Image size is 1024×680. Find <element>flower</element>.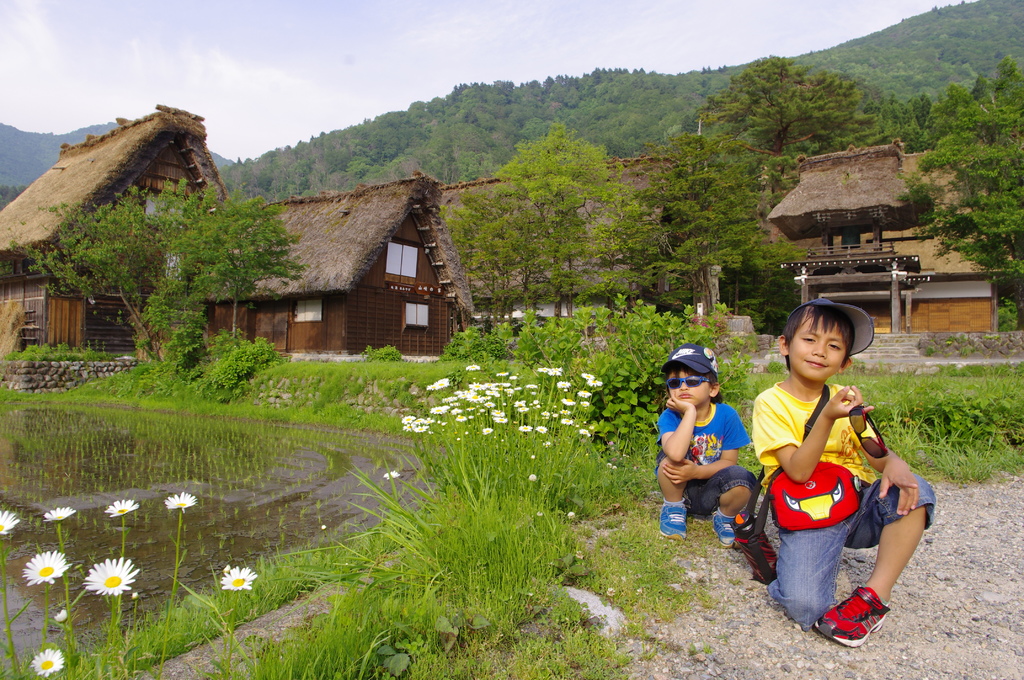
locate(564, 508, 577, 521).
